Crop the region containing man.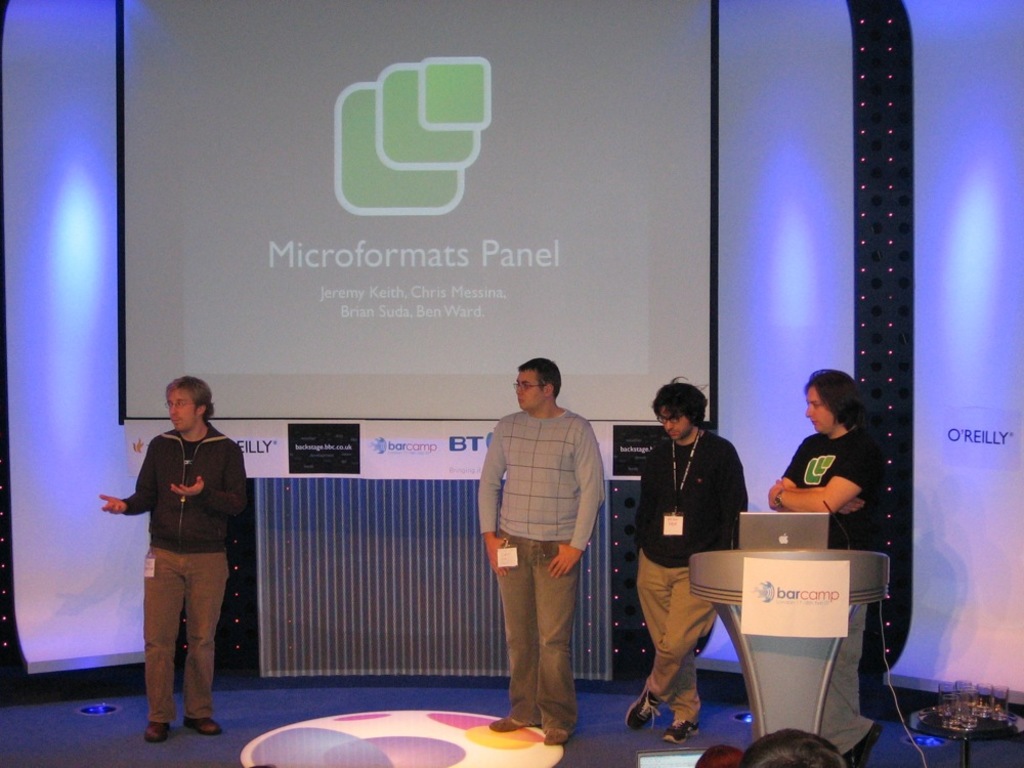
Crop region: pyautogui.locateOnScreen(473, 344, 607, 731).
